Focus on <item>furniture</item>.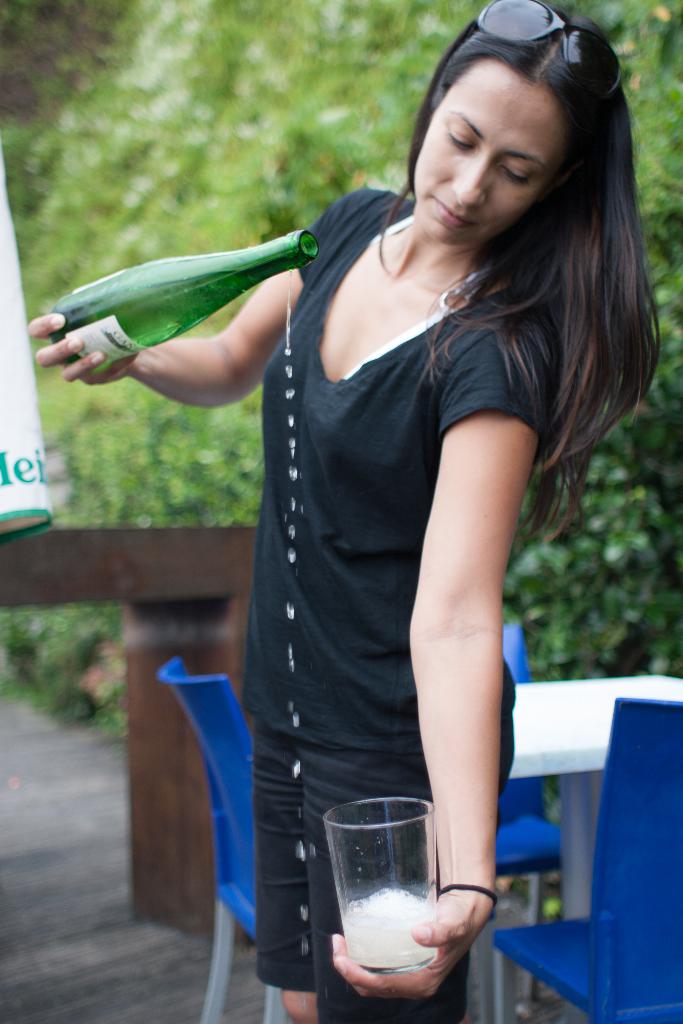
Focused at 496, 614, 561, 1005.
